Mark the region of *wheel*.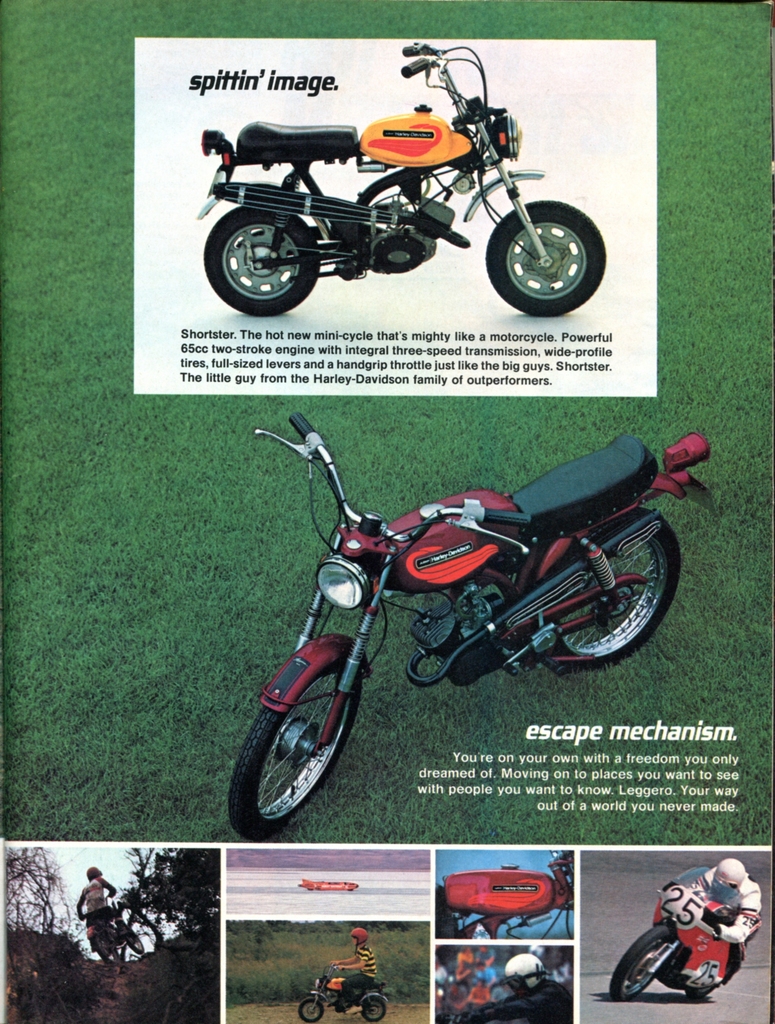
Region: 356,991,393,1021.
